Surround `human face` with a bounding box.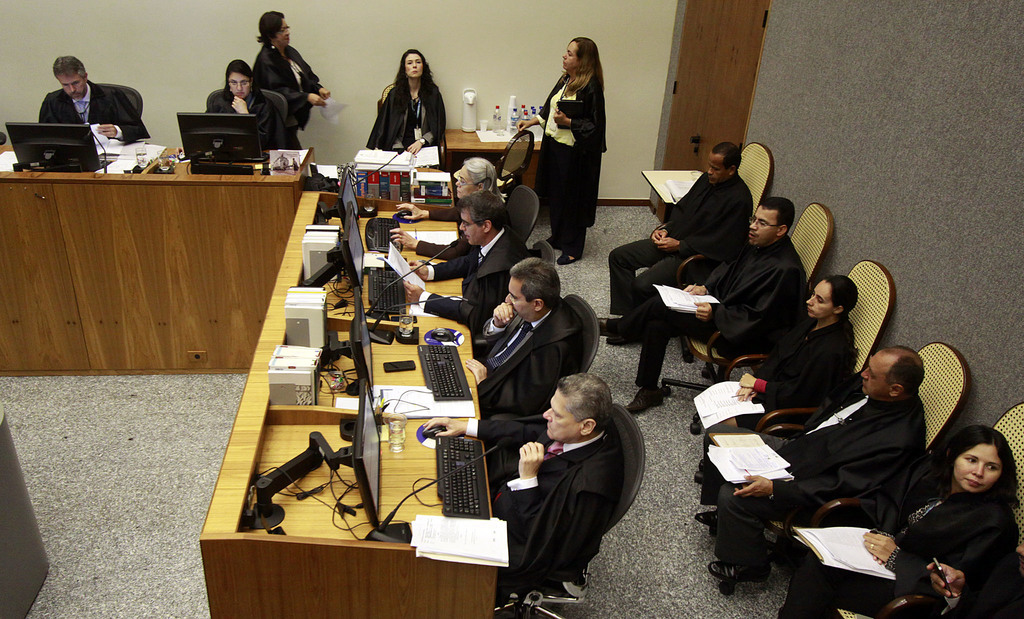
<region>278, 19, 291, 49</region>.
